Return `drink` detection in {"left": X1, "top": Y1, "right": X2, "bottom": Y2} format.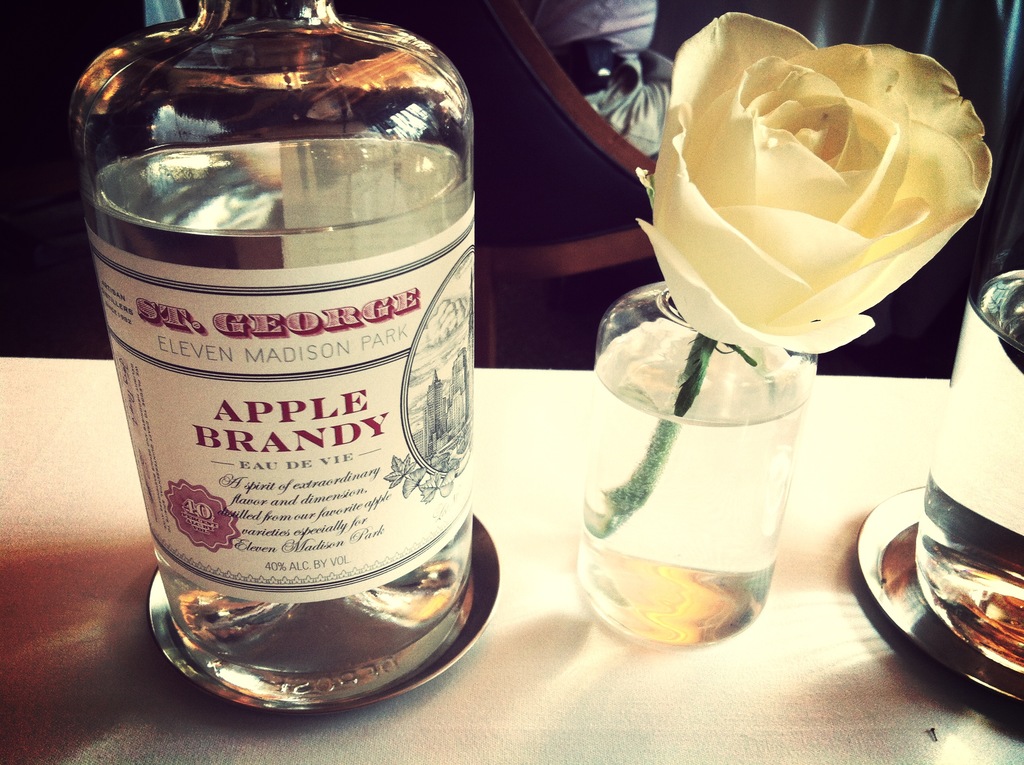
{"left": 85, "top": 7, "right": 516, "bottom": 748}.
